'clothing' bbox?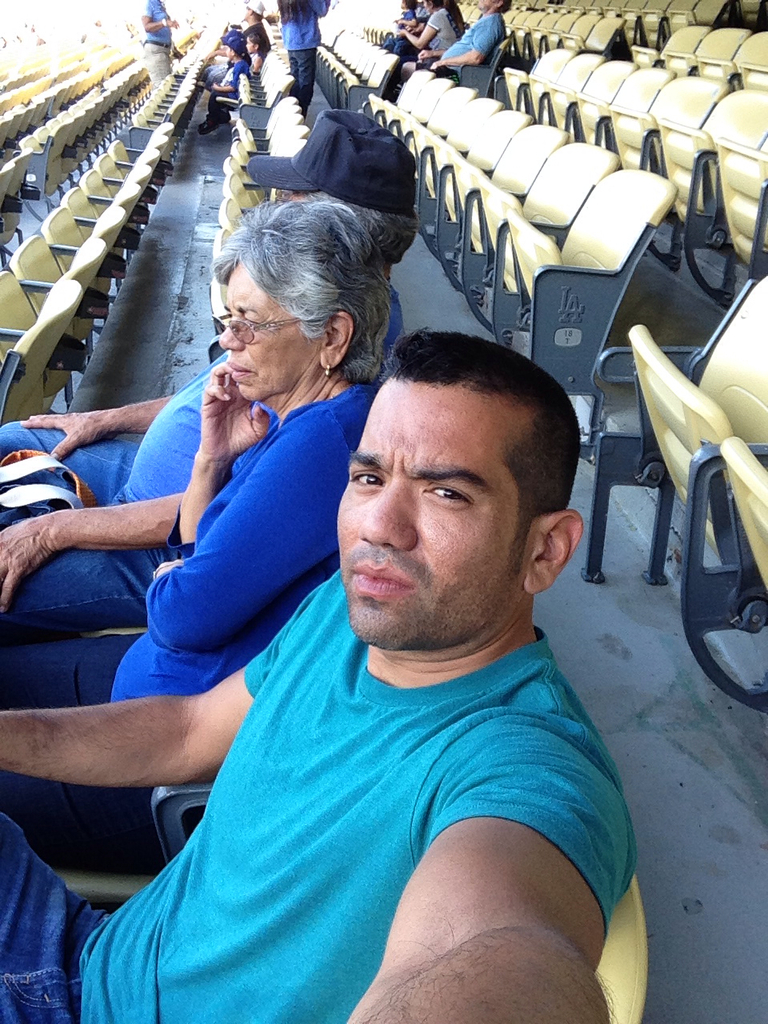
273:0:333:117
